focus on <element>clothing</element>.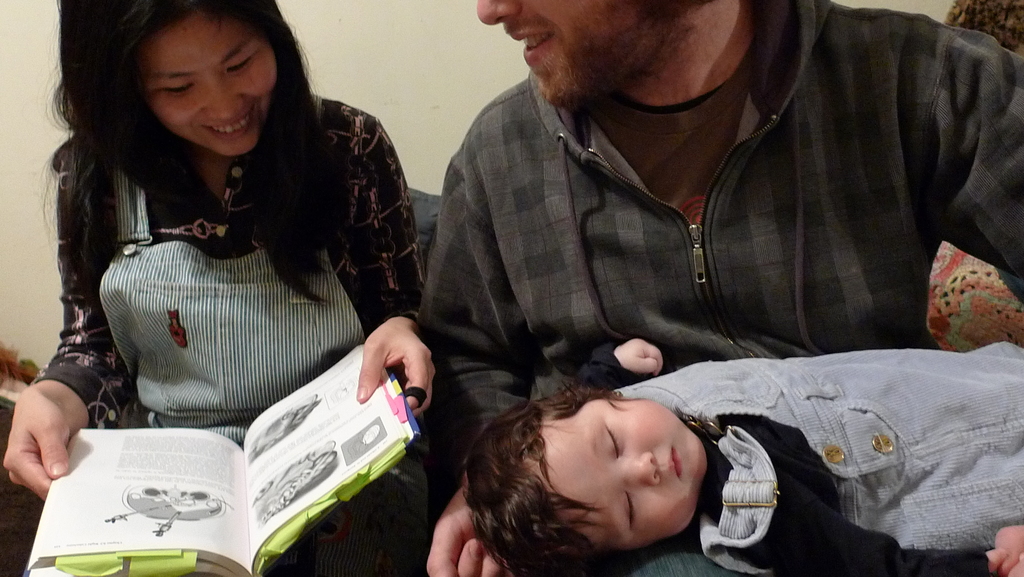
Focused at 417 1 1023 569.
